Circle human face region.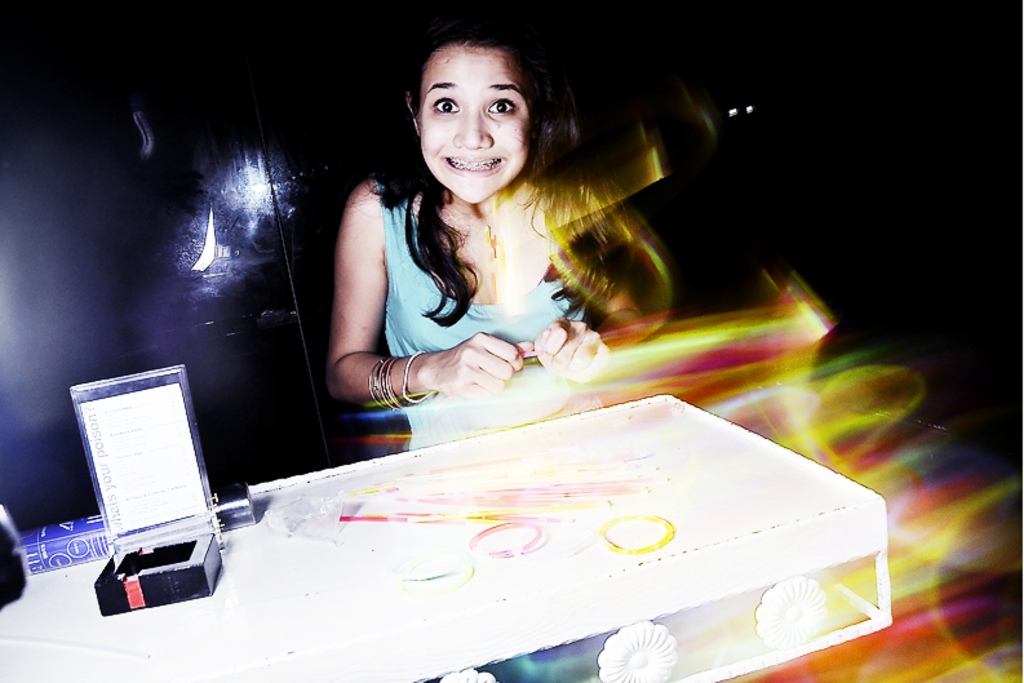
Region: rect(415, 45, 532, 209).
